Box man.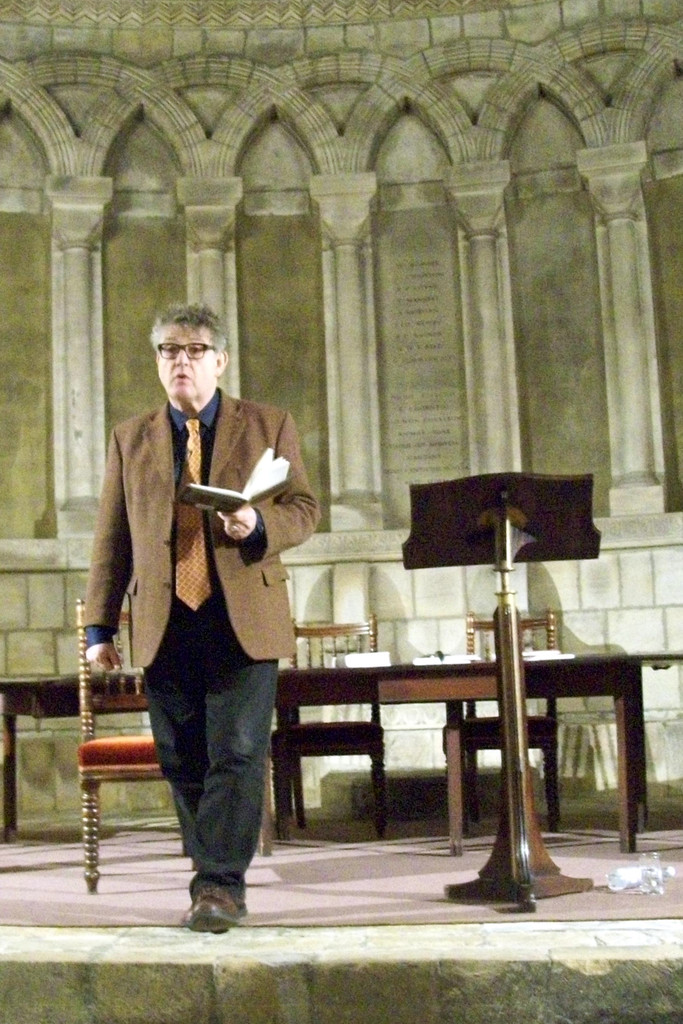
{"left": 71, "top": 305, "right": 279, "bottom": 940}.
